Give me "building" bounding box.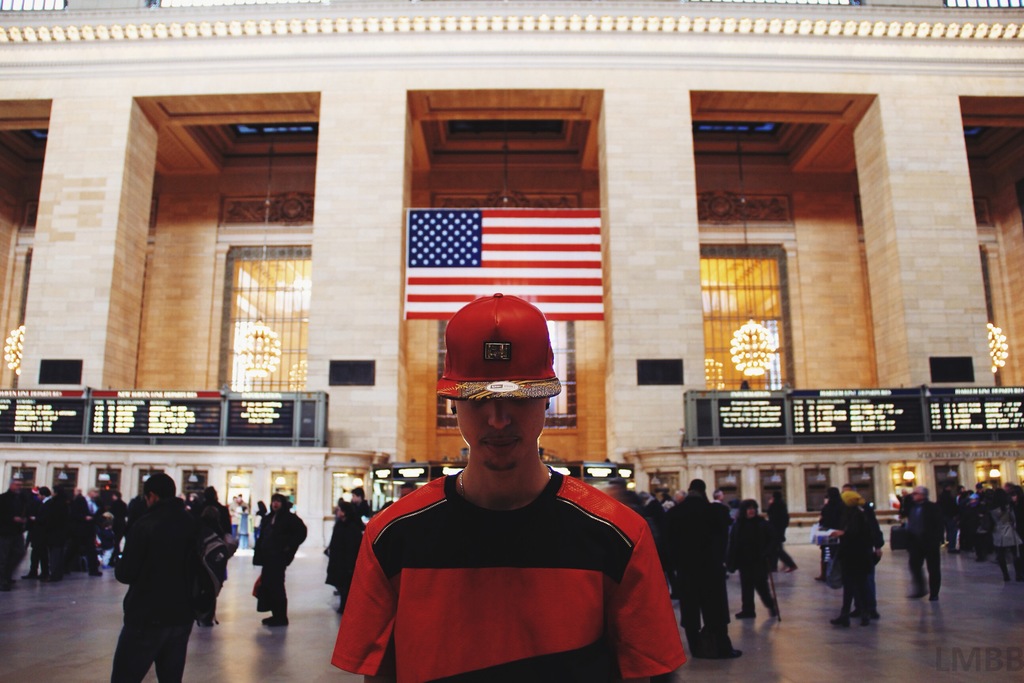
BBox(0, 0, 1023, 550).
